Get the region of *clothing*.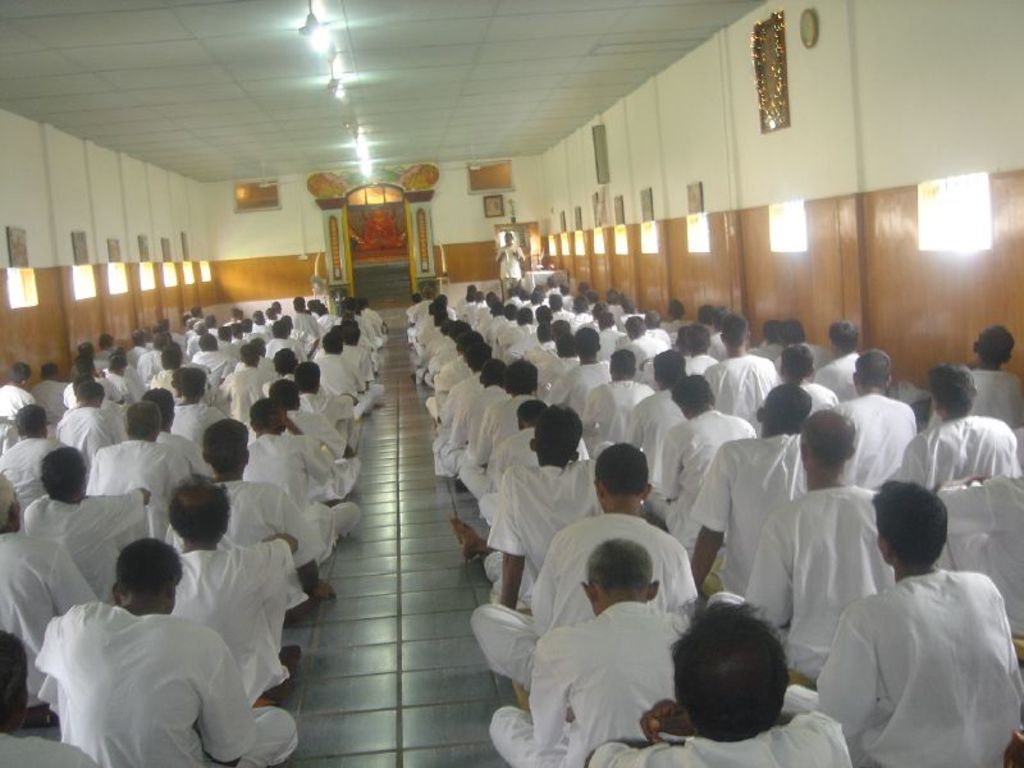
bbox=(690, 347, 716, 379).
